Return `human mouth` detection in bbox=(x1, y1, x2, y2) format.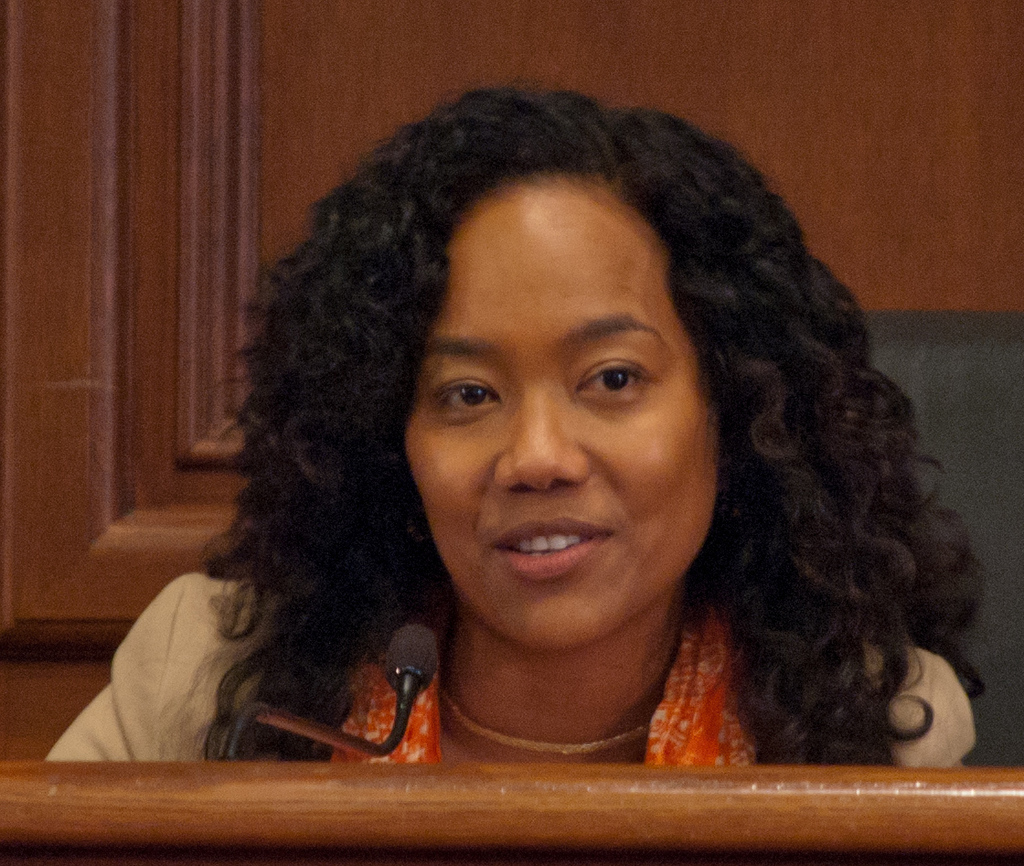
bbox=(497, 516, 611, 575).
